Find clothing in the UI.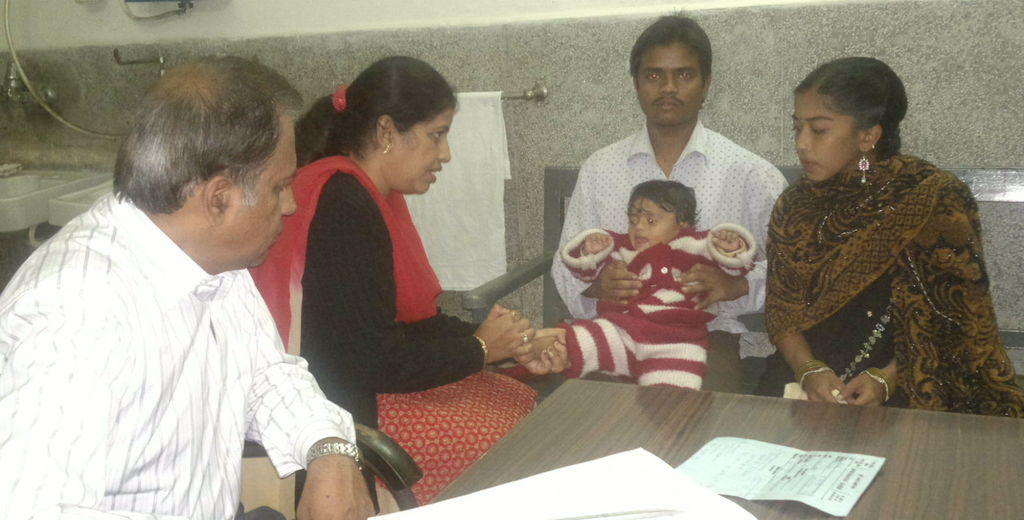
UI element at <region>551, 116, 787, 392</region>.
